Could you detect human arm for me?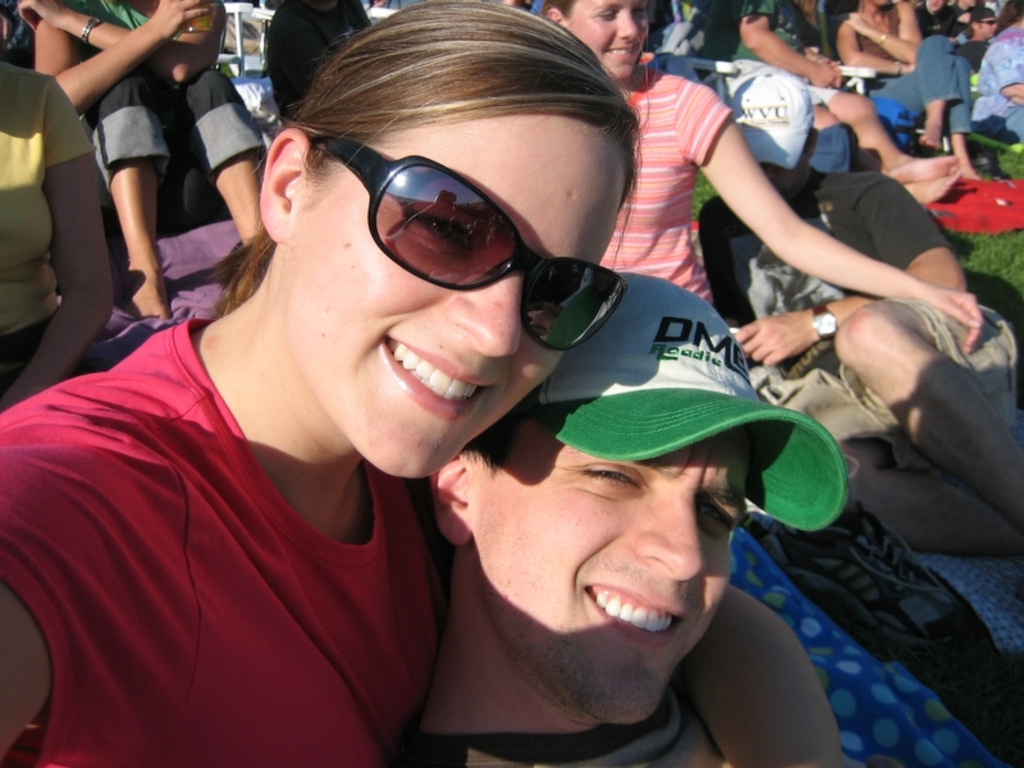
Detection result: crop(0, 86, 114, 415).
